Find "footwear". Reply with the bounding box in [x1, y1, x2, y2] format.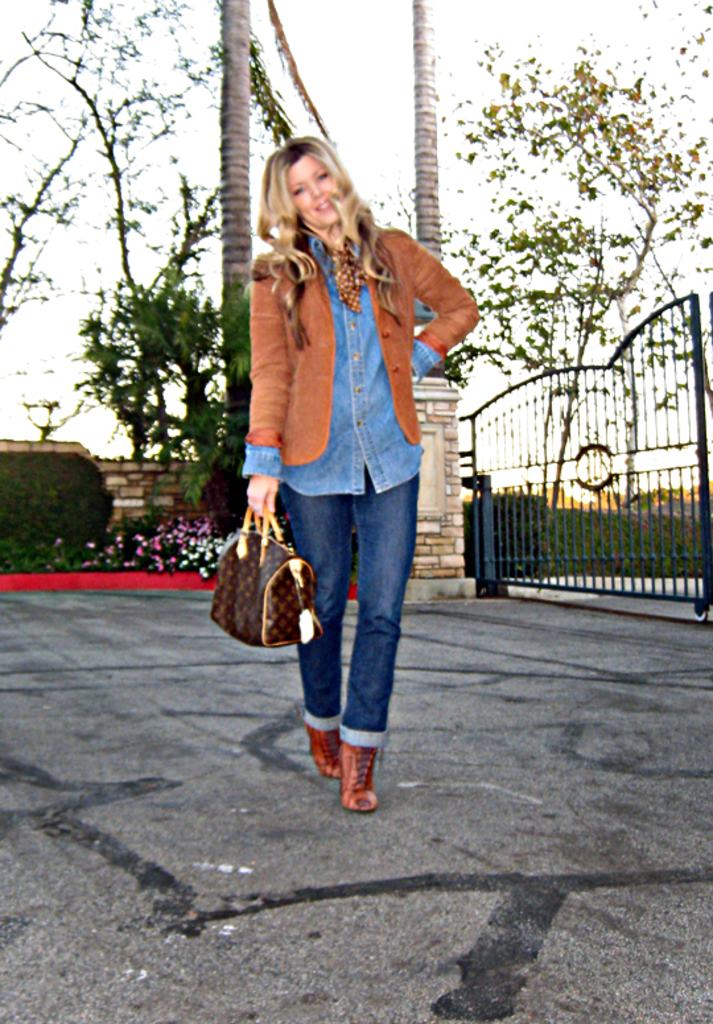
[317, 726, 391, 814].
